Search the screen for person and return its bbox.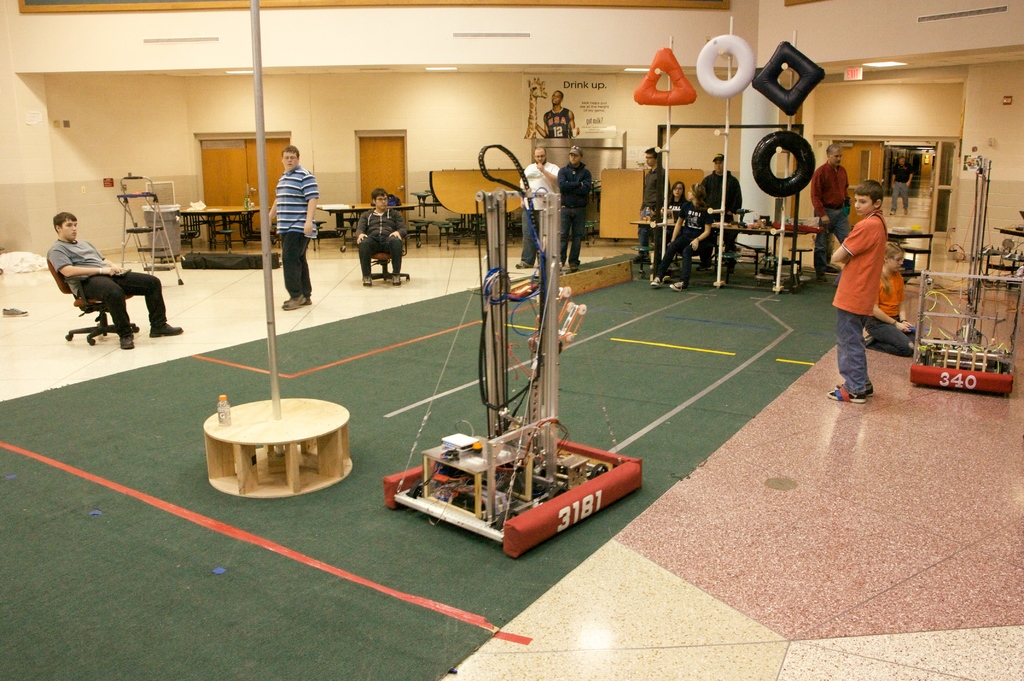
Found: 552,146,591,277.
